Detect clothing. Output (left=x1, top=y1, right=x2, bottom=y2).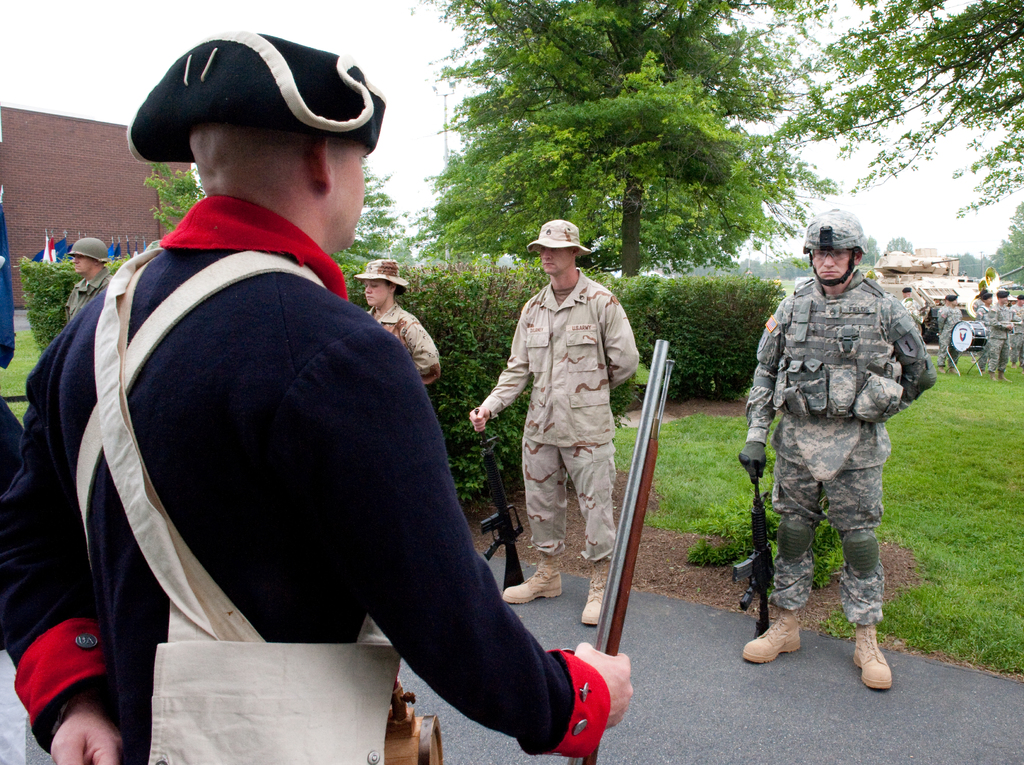
(left=469, top=277, right=648, bottom=581).
